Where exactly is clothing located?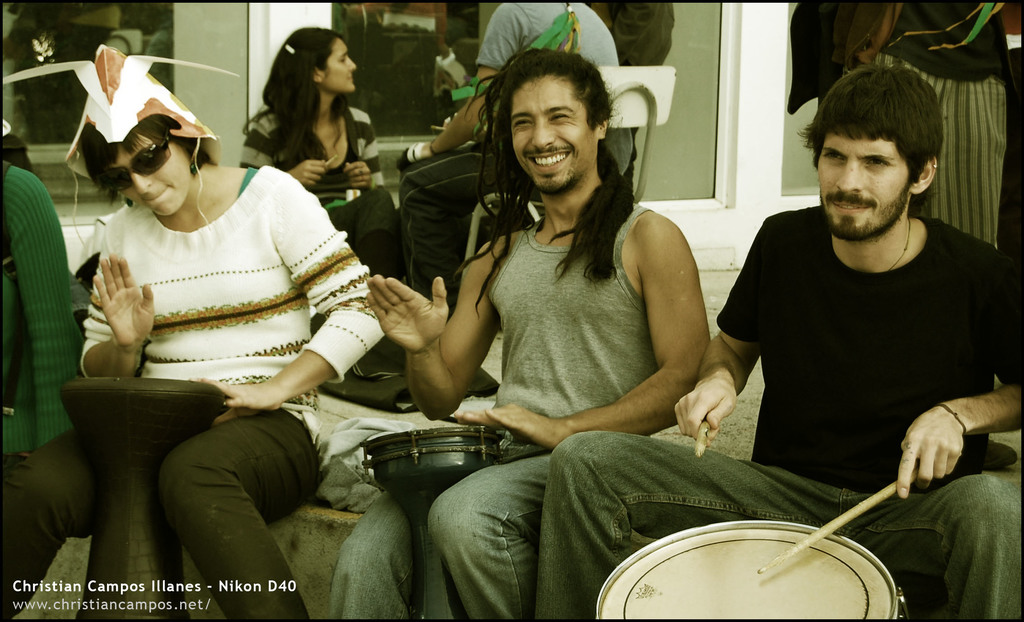
Its bounding box is pyautogui.locateOnScreen(717, 211, 1023, 499).
